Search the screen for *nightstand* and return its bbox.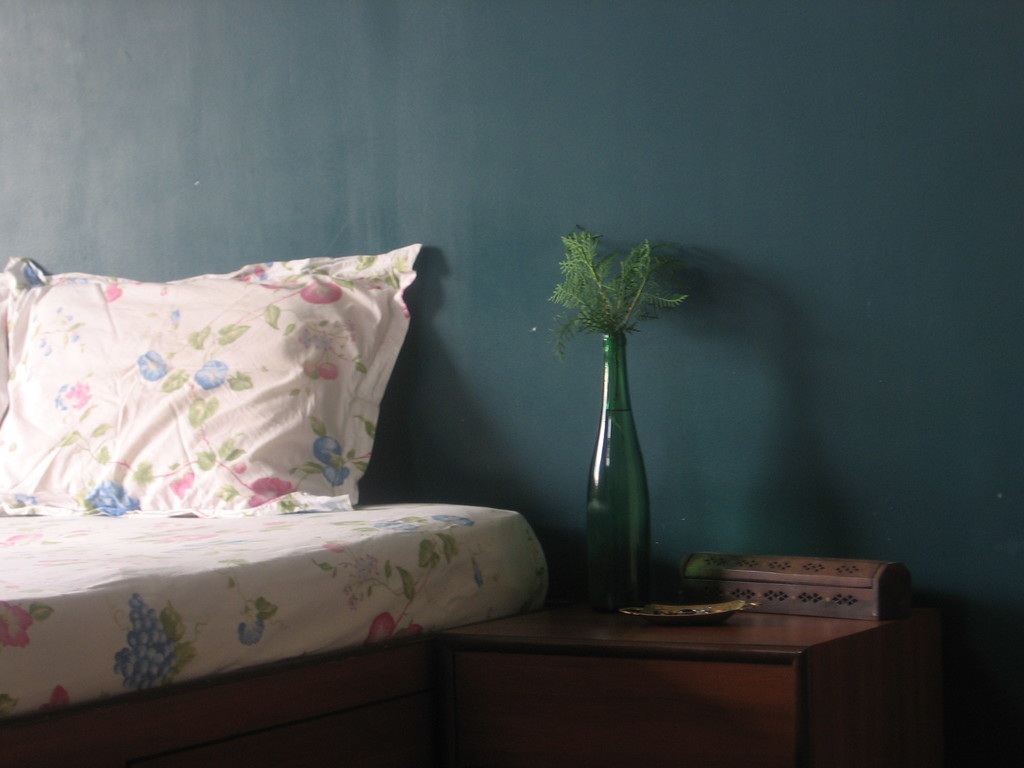
Found: bbox=(433, 605, 933, 767).
